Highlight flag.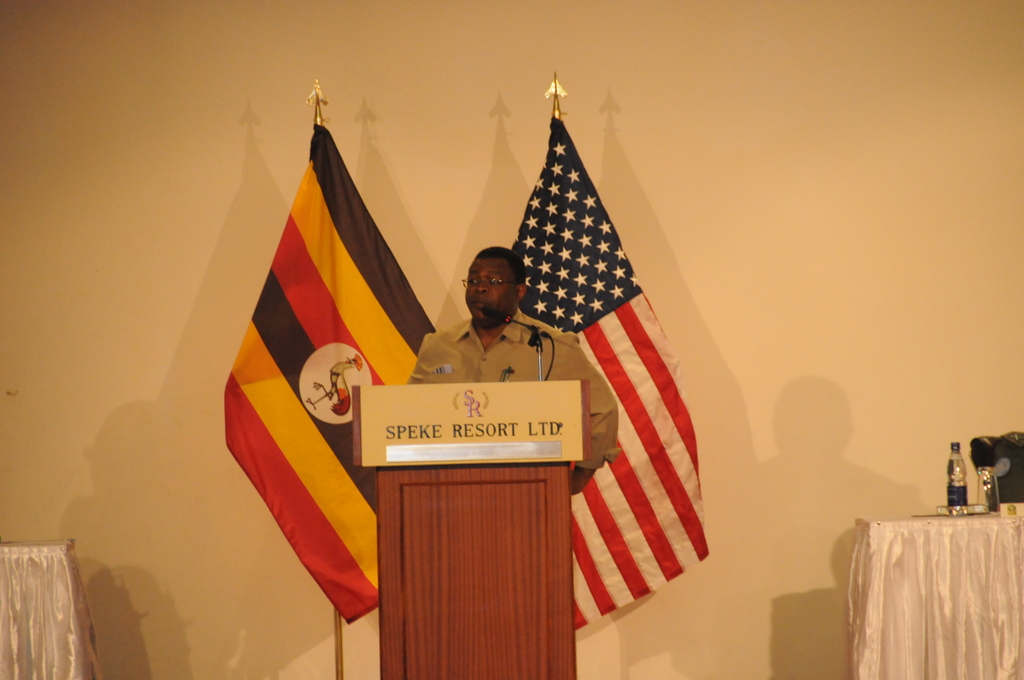
Highlighted region: [221, 126, 435, 626].
